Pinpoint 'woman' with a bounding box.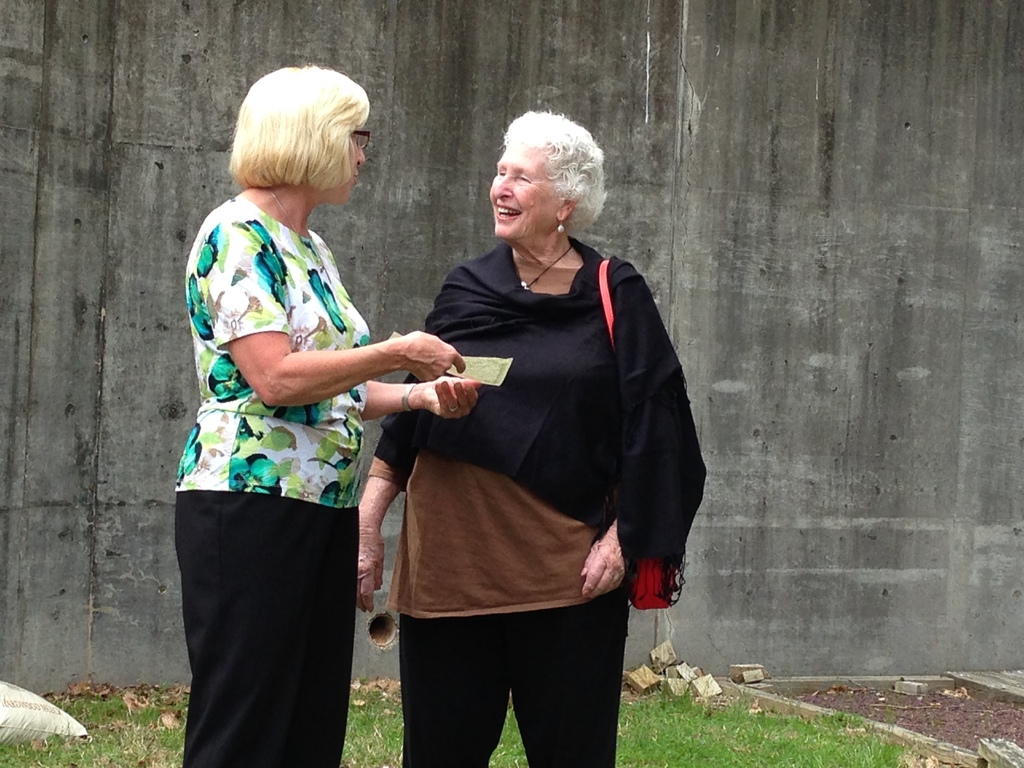
(left=168, top=61, right=489, bottom=767).
